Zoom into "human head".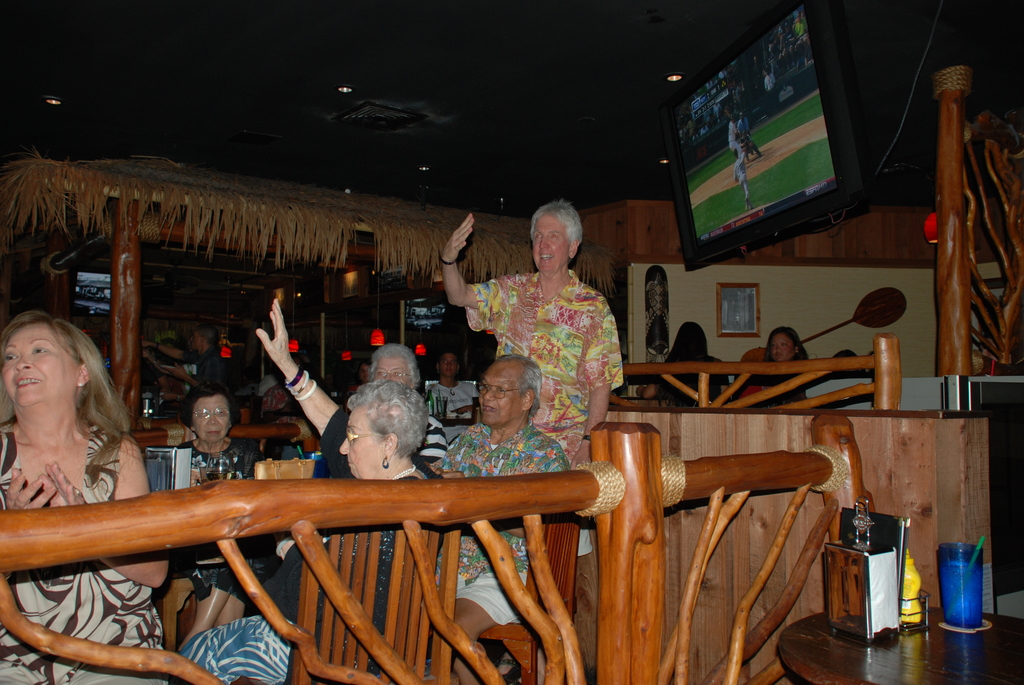
Zoom target: pyautogui.locateOnScreen(531, 200, 591, 280).
